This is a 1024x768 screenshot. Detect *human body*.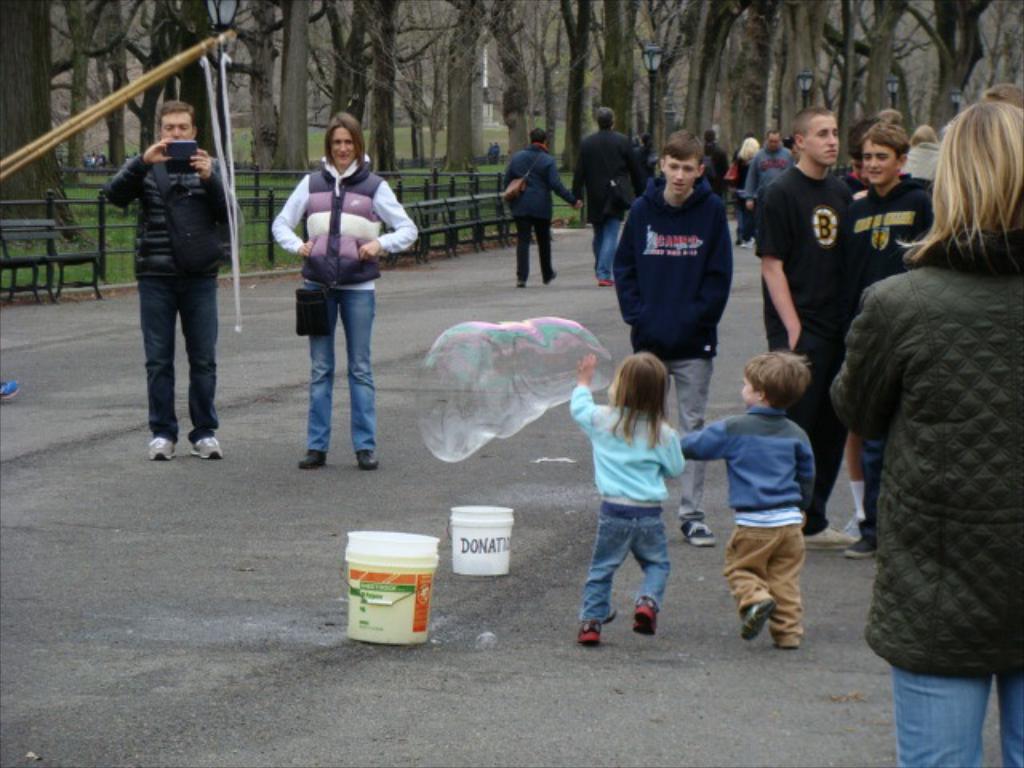
bbox=(742, 101, 856, 496).
